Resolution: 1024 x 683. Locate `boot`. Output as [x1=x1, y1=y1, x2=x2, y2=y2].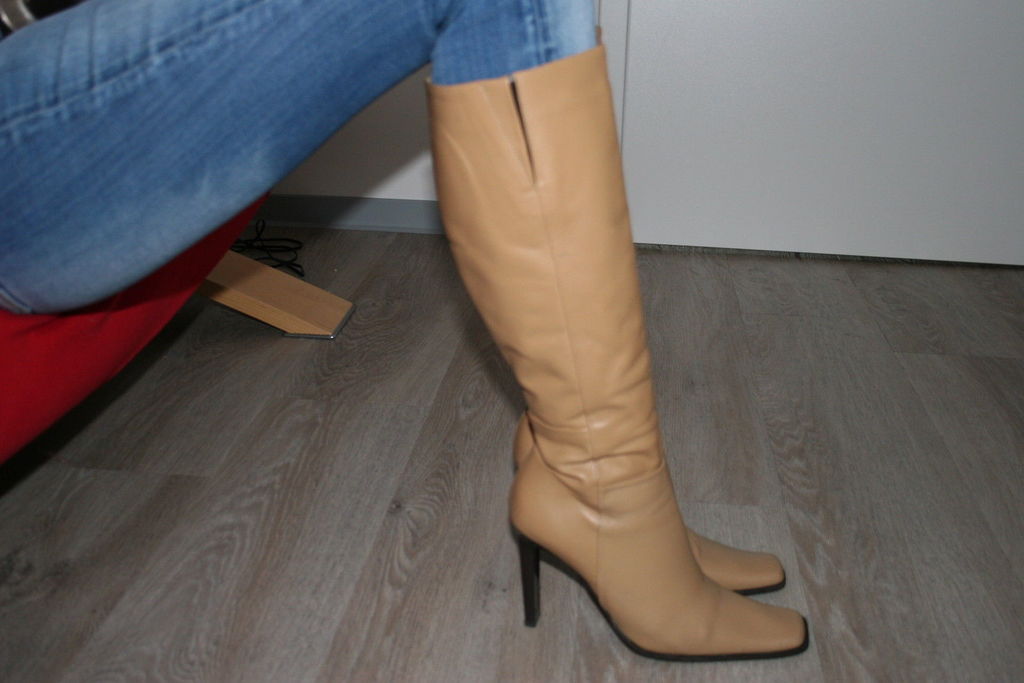
[x1=511, y1=22, x2=778, y2=591].
